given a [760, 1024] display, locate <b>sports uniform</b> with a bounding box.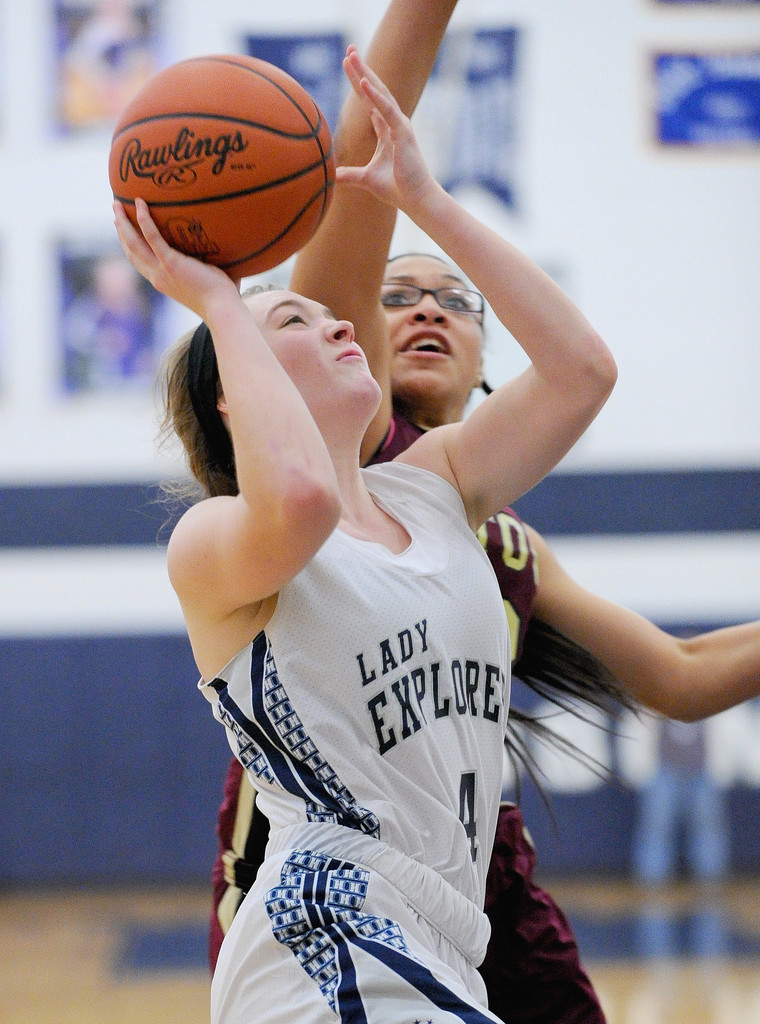
Located: select_region(199, 450, 530, 1023).
